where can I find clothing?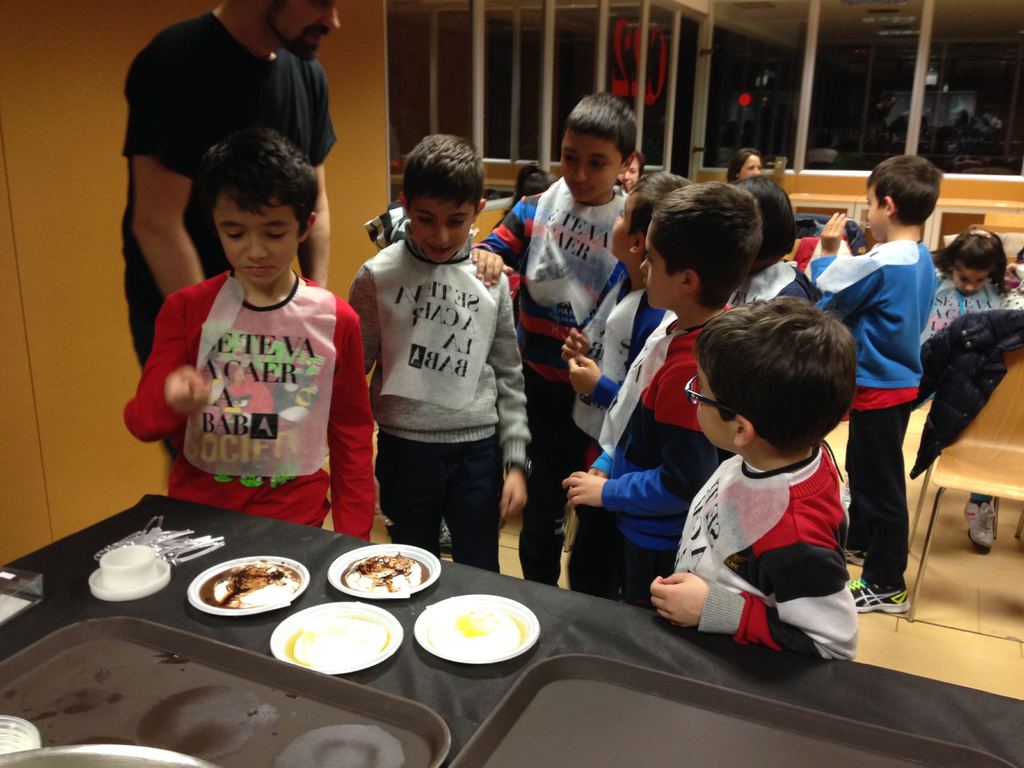
You can find it at left=142, top=236, right=348, bottom=518.
